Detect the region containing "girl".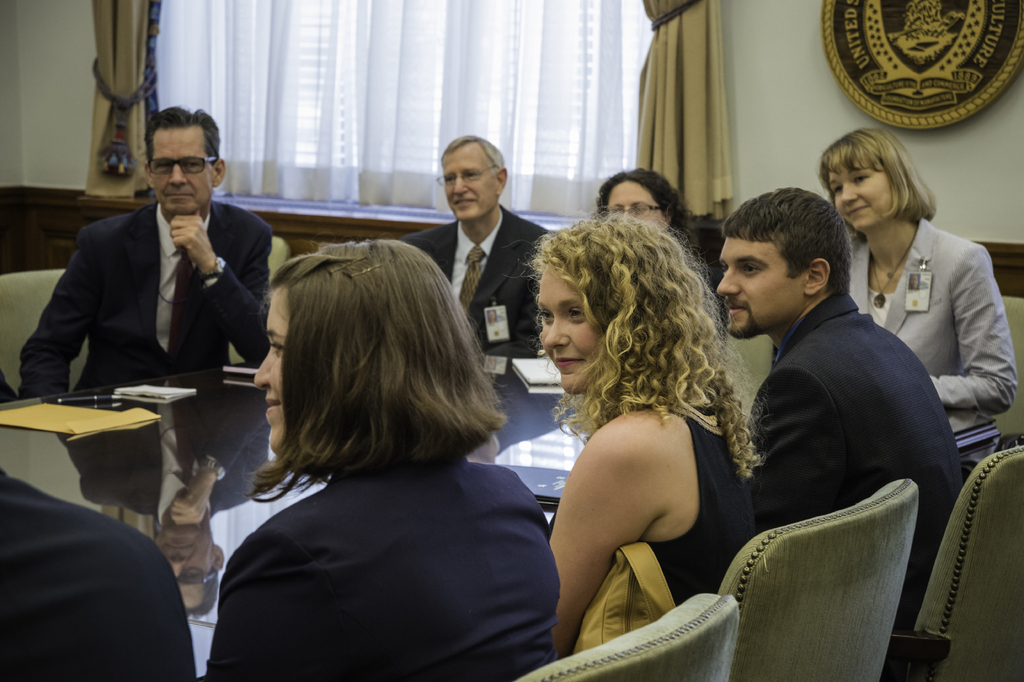
x1=202, y1=241, x2=561, y2=681.
